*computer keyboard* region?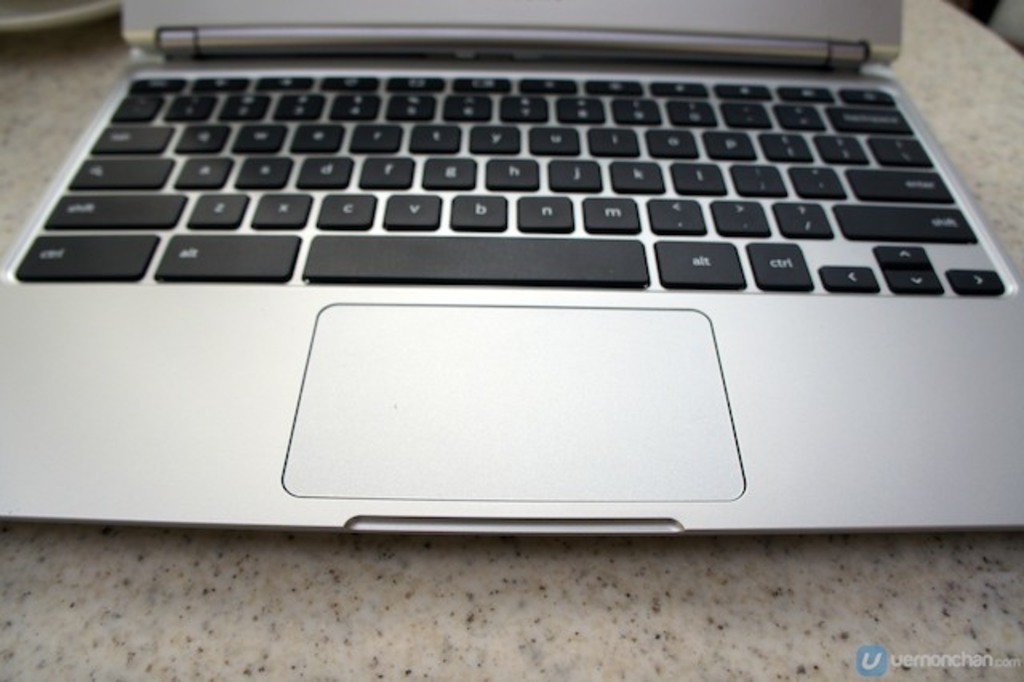
left=6, top=72, right=1008, bottom=295
